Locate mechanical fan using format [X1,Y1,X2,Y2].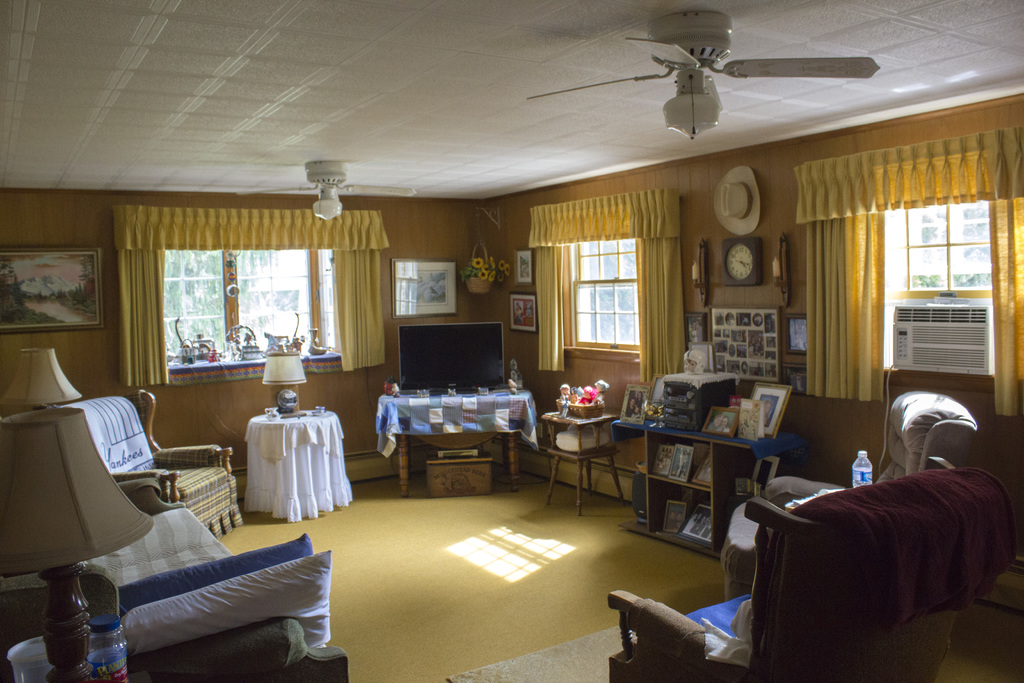
[232,155,420,225].
